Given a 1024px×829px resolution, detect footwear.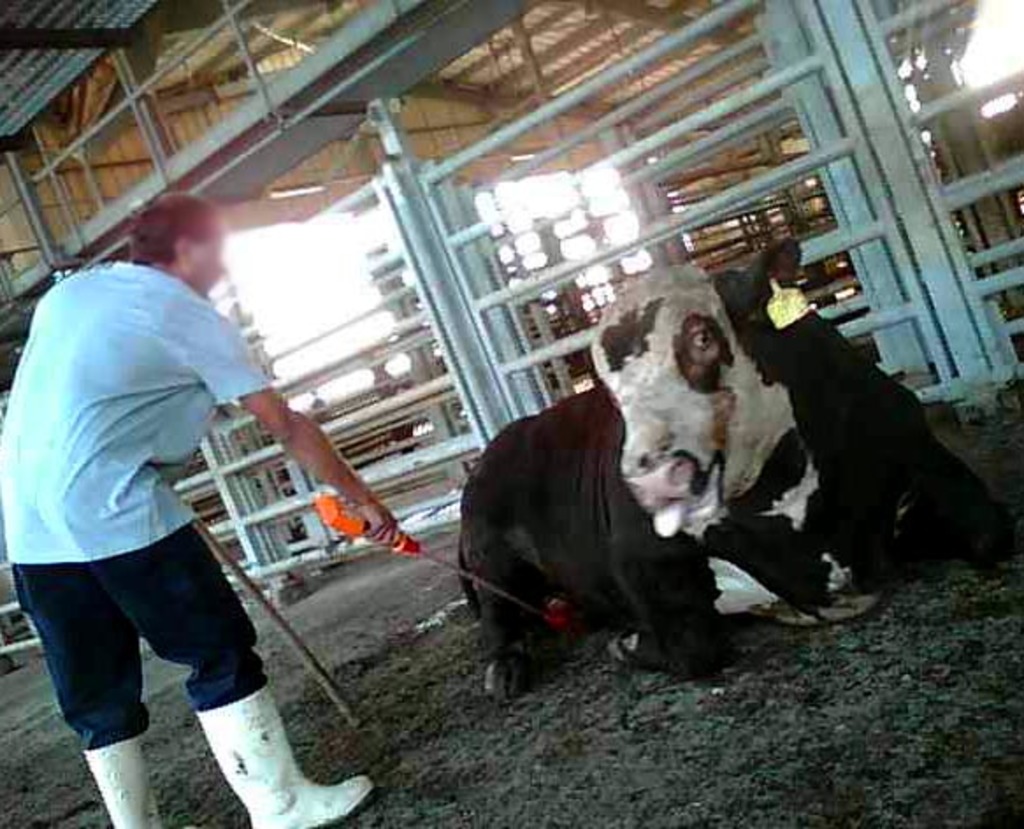
Rect(190, 685, 369, 827).
